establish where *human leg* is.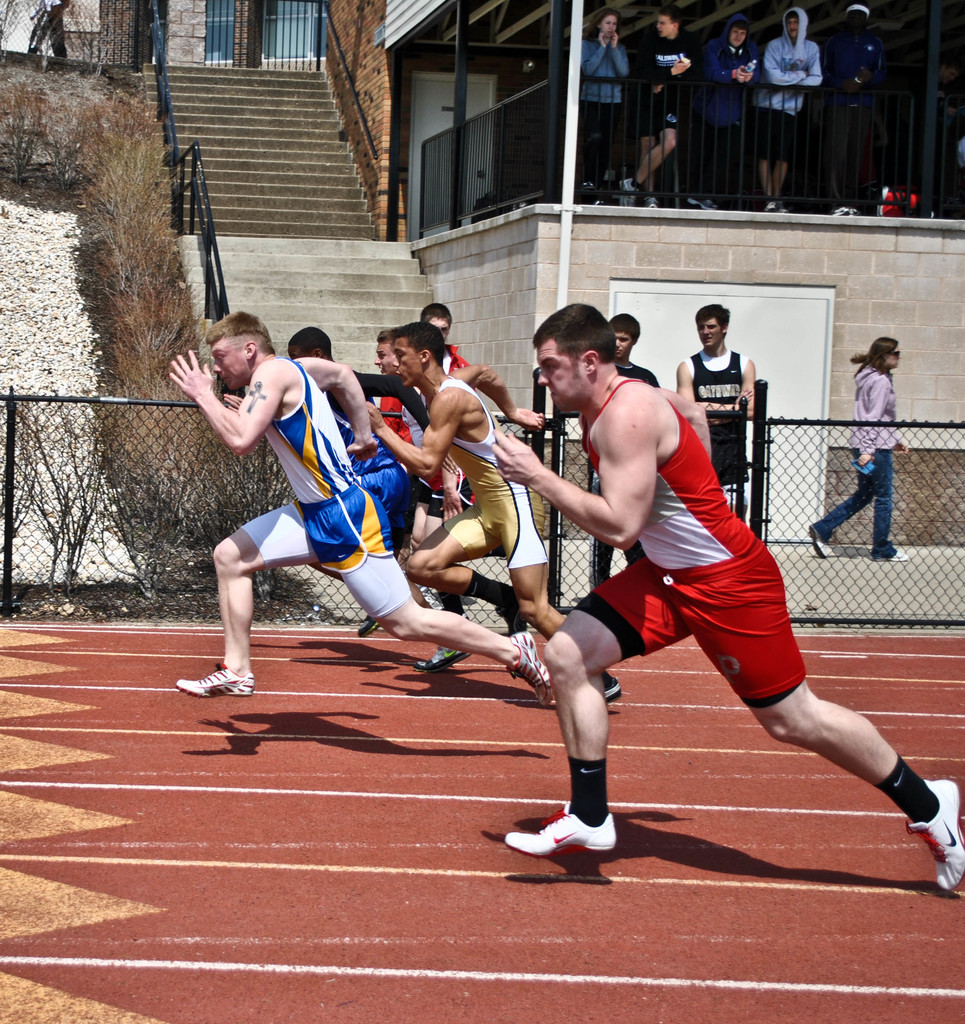
Established at box=[492, 556, 646, 858].
